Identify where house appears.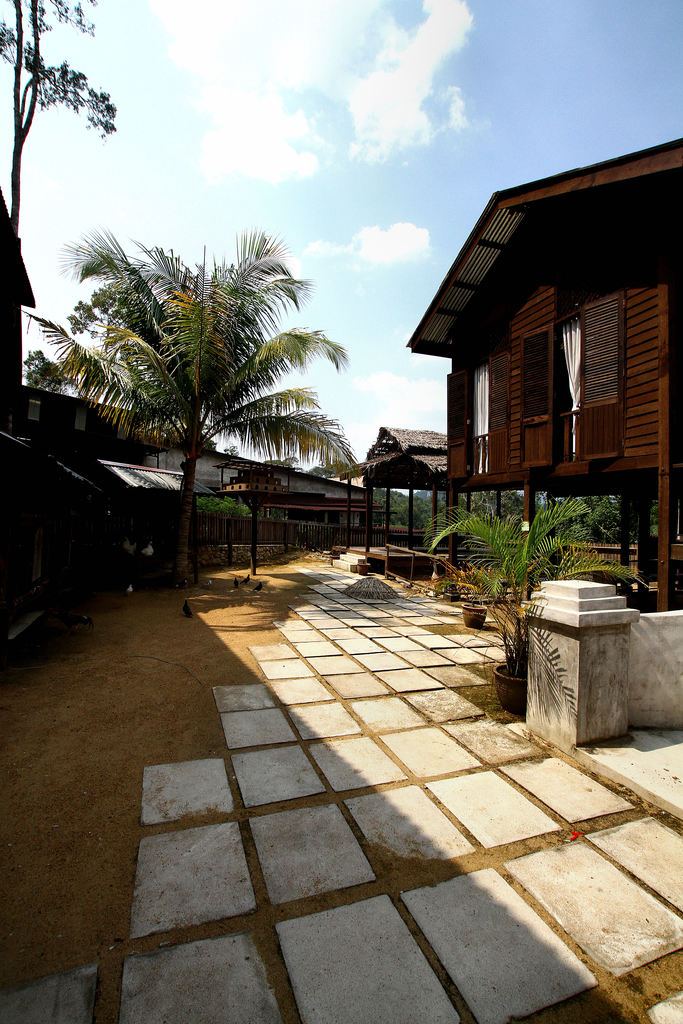
Appears at {"x1": 351, "y1": 415, "x2": 495, "y2": 576}.
